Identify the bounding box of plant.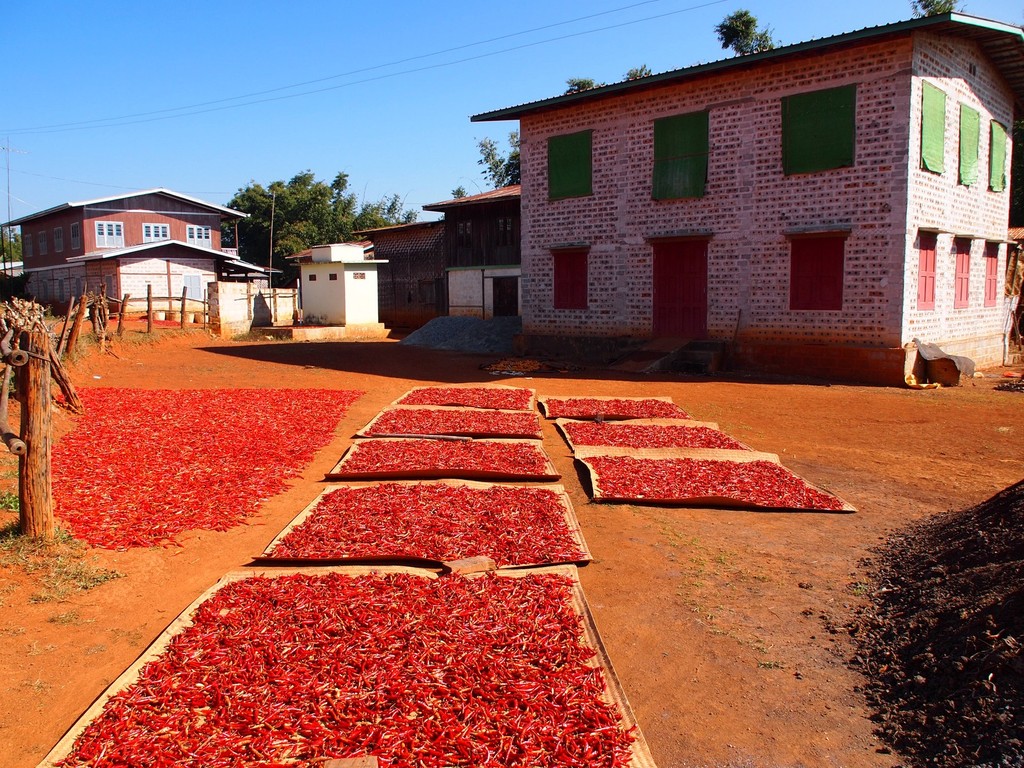
box=[753, 573, 769, 584].
